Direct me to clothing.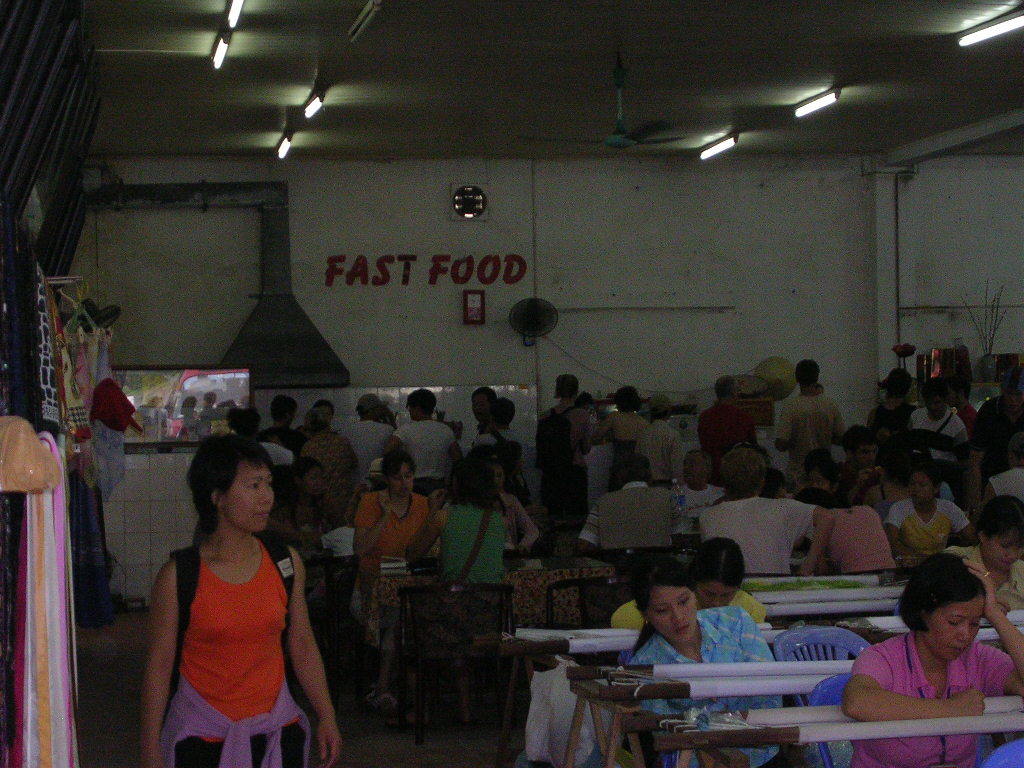
Direction: pyautogui.locateOnScreen(904, 410, 973, 463).
